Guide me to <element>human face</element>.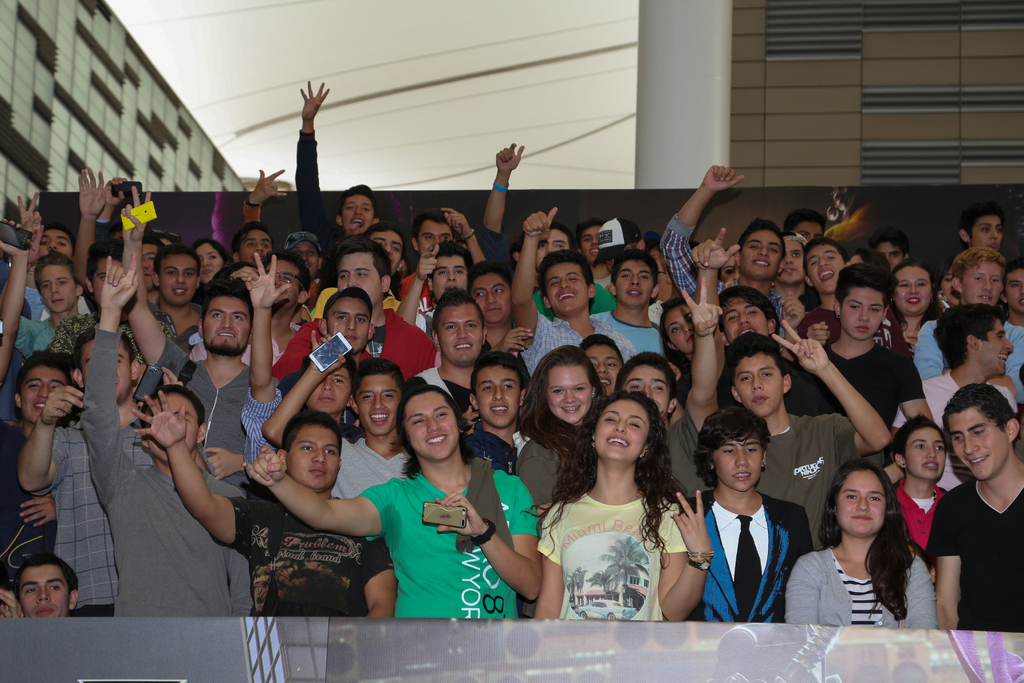
Guidance: (x1=240, y1=227, x2=271, y2=264).
